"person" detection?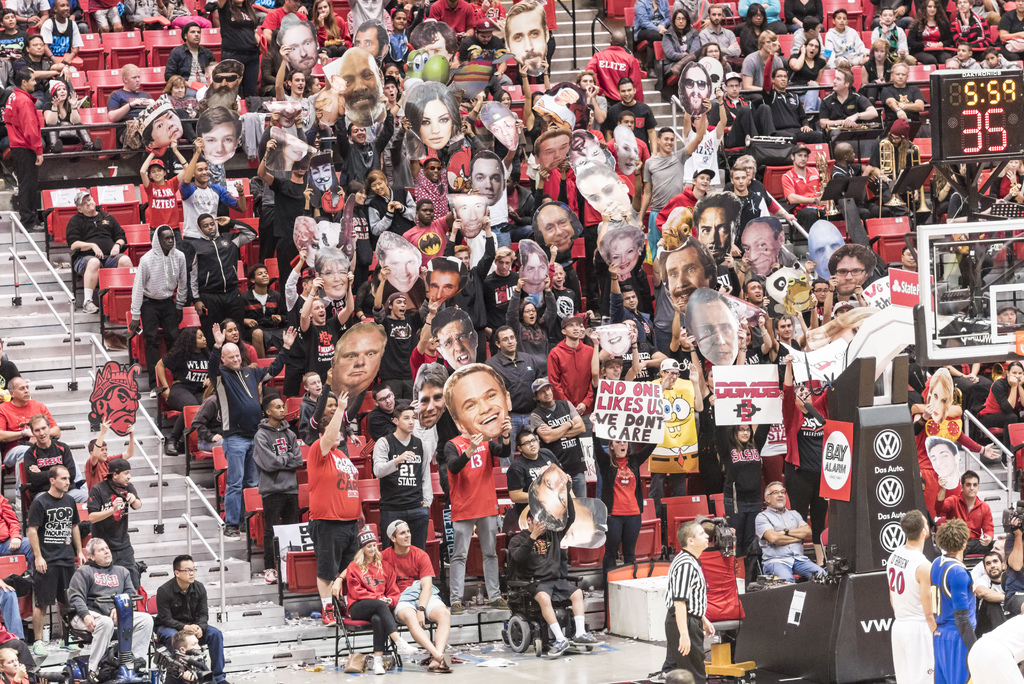
35,473,82,642
